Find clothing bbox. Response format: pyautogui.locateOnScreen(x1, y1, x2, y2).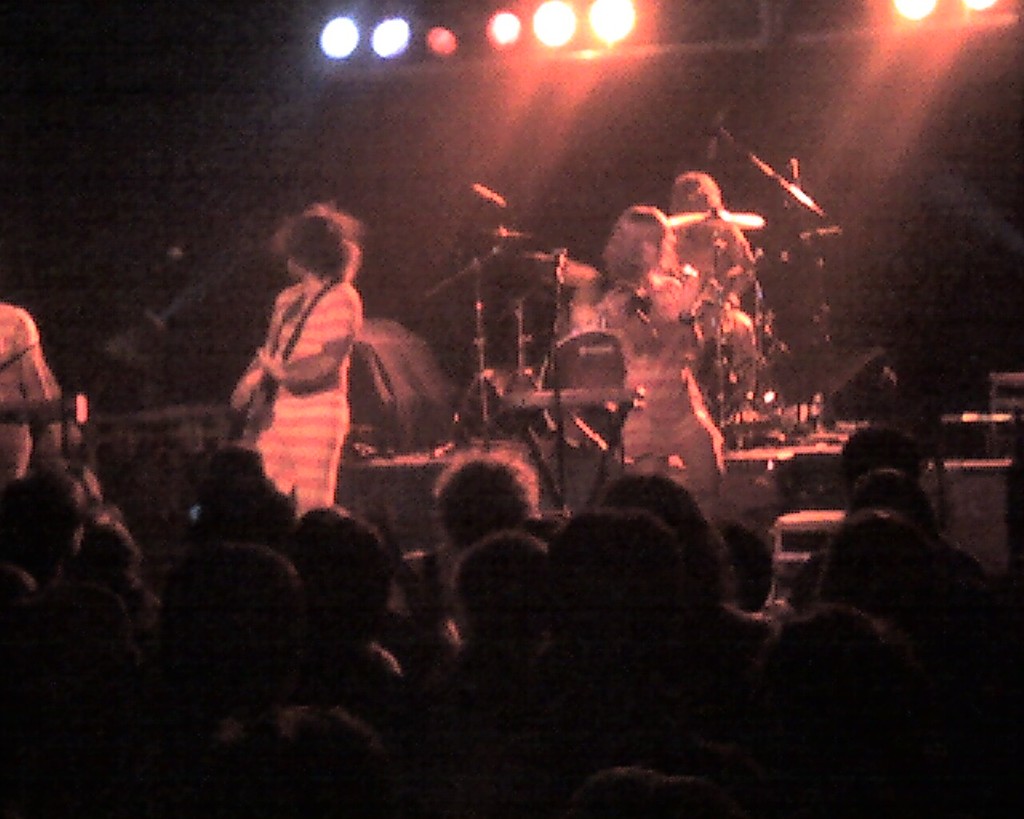
pyautogui.locateOnScreen(670, 208, 758, 353).
